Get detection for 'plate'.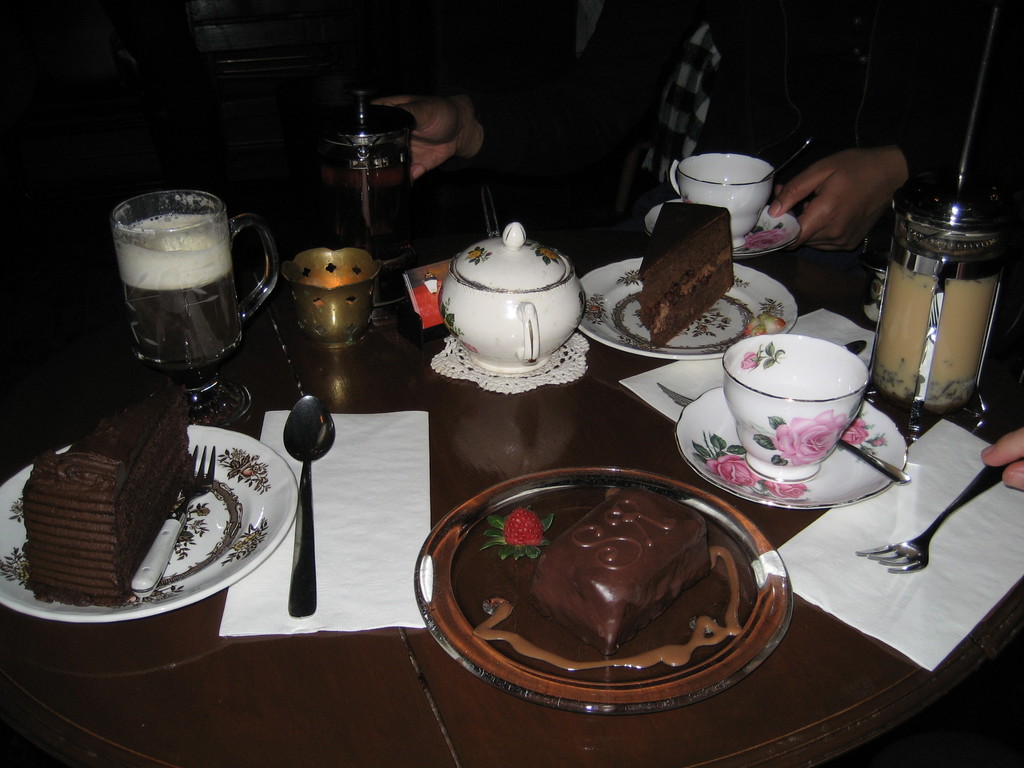
Detection: <bbox>0, 425, 301, 622</bbox>.
